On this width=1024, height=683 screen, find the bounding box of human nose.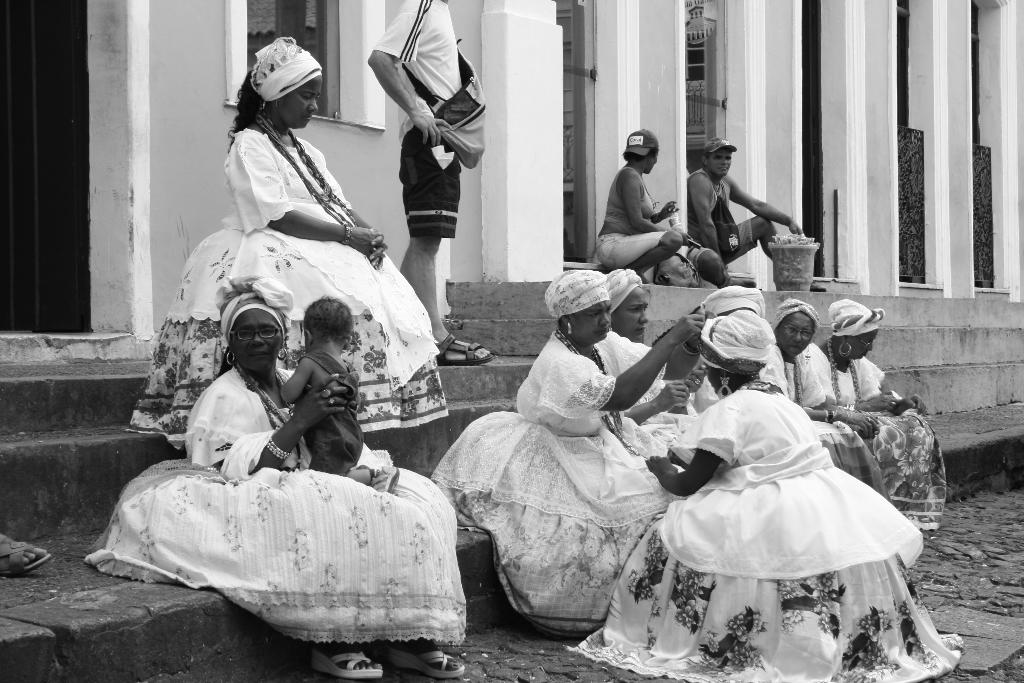
Bounding box: region(247, 331, 265, 349).
